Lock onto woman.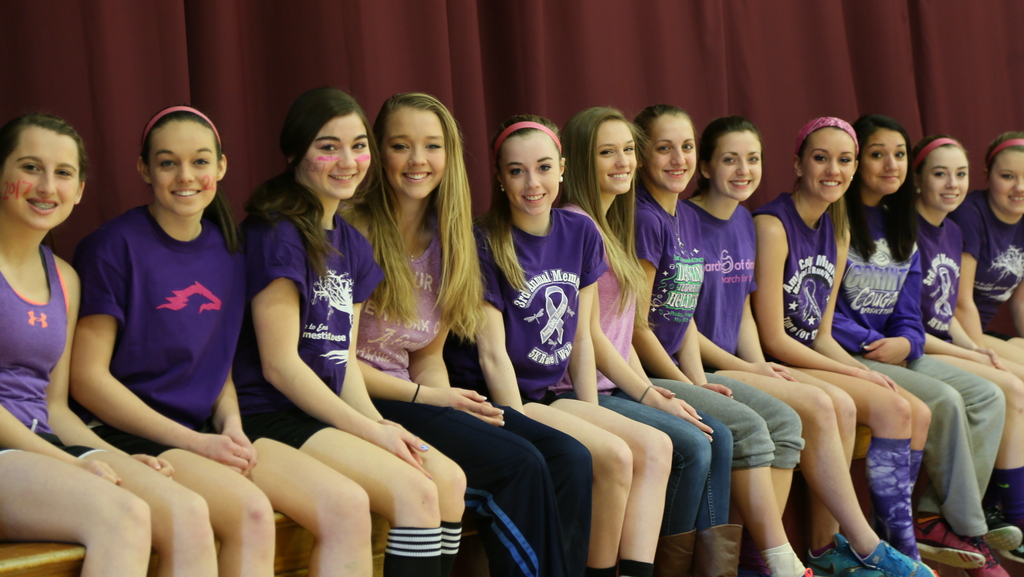
Locked: 57,100,376,576.
